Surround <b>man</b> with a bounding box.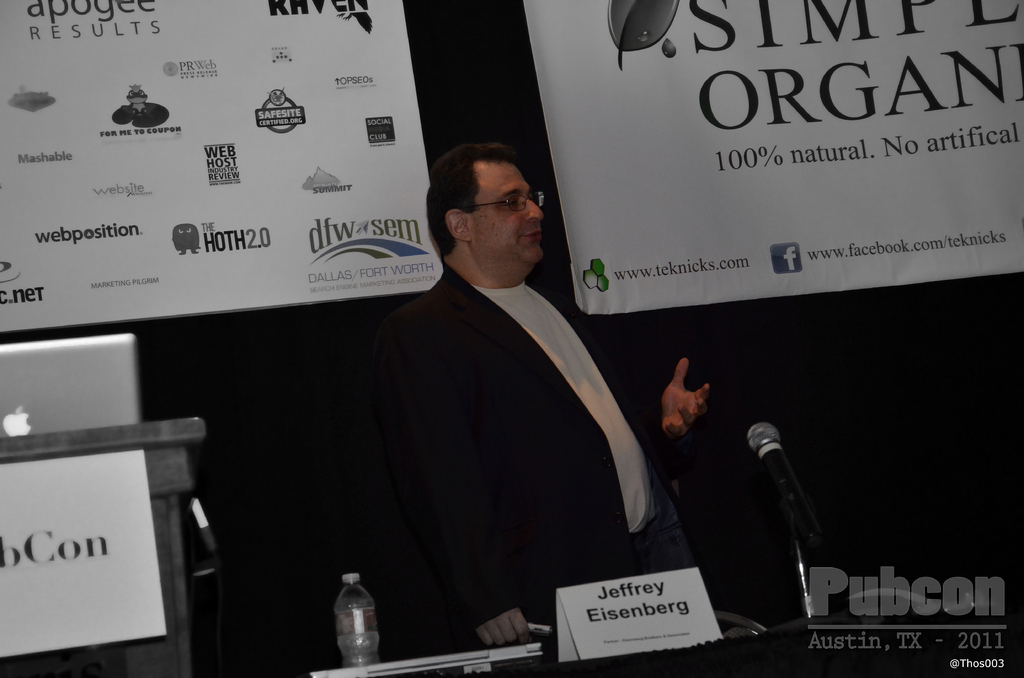
BBox(342, 157, 681, 647).
